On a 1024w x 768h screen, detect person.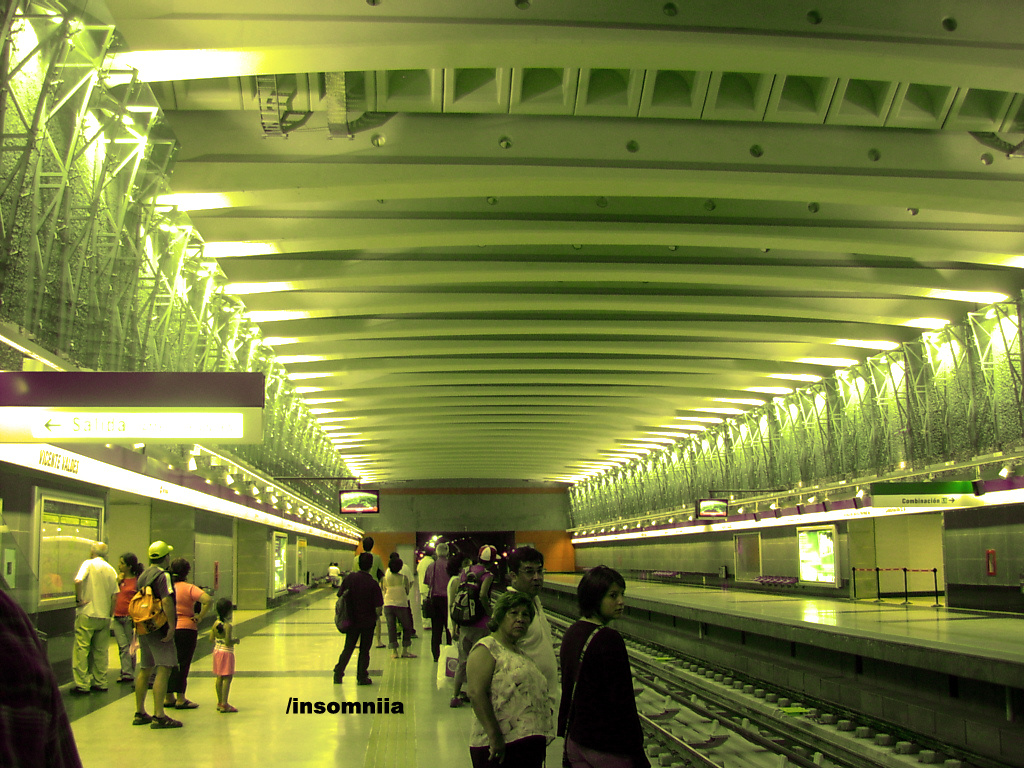
<region>208, 594, 237, 713</region>.
